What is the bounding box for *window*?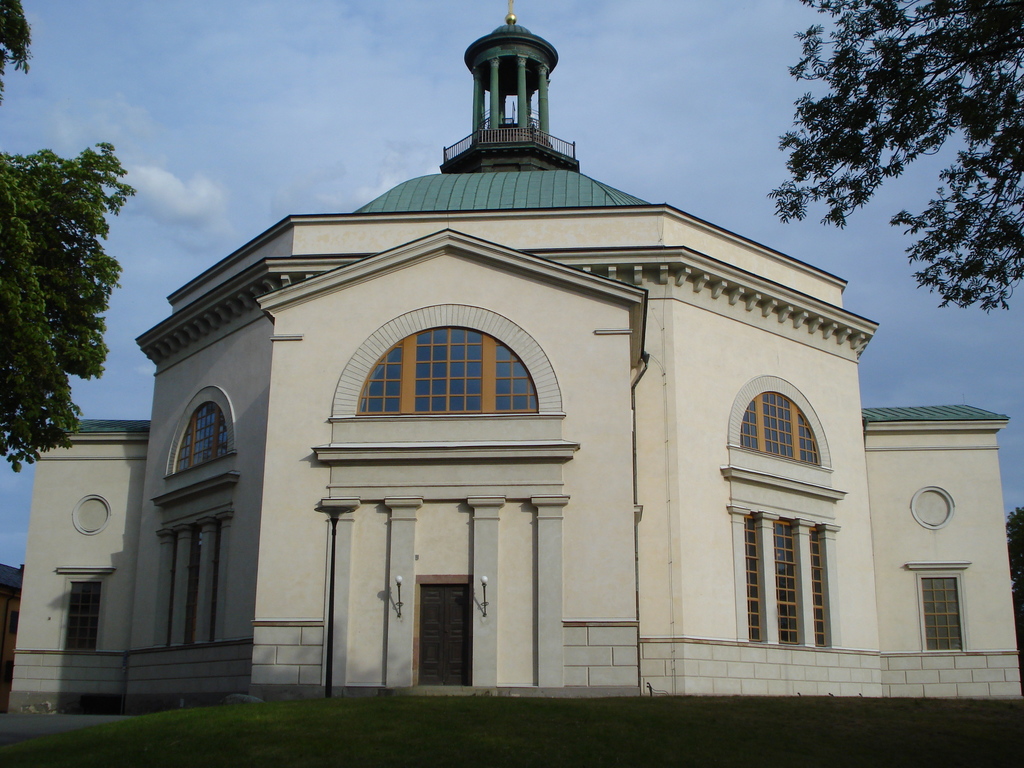
box=[746, 509, 835, 647].
